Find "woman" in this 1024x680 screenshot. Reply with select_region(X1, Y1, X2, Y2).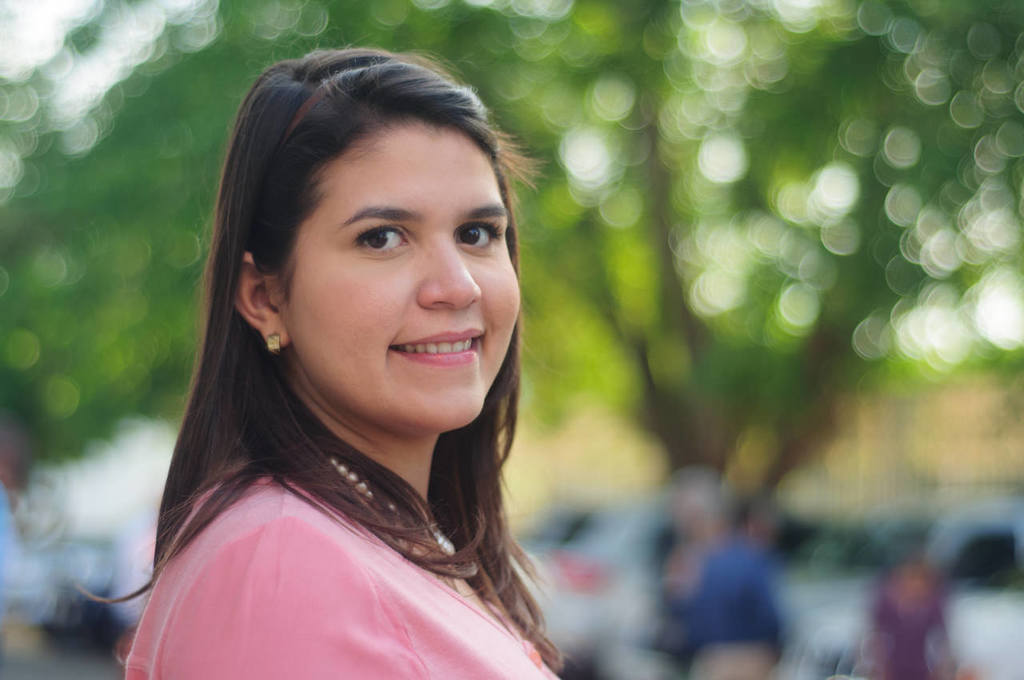
select_region(102, 47, 645, 678).
